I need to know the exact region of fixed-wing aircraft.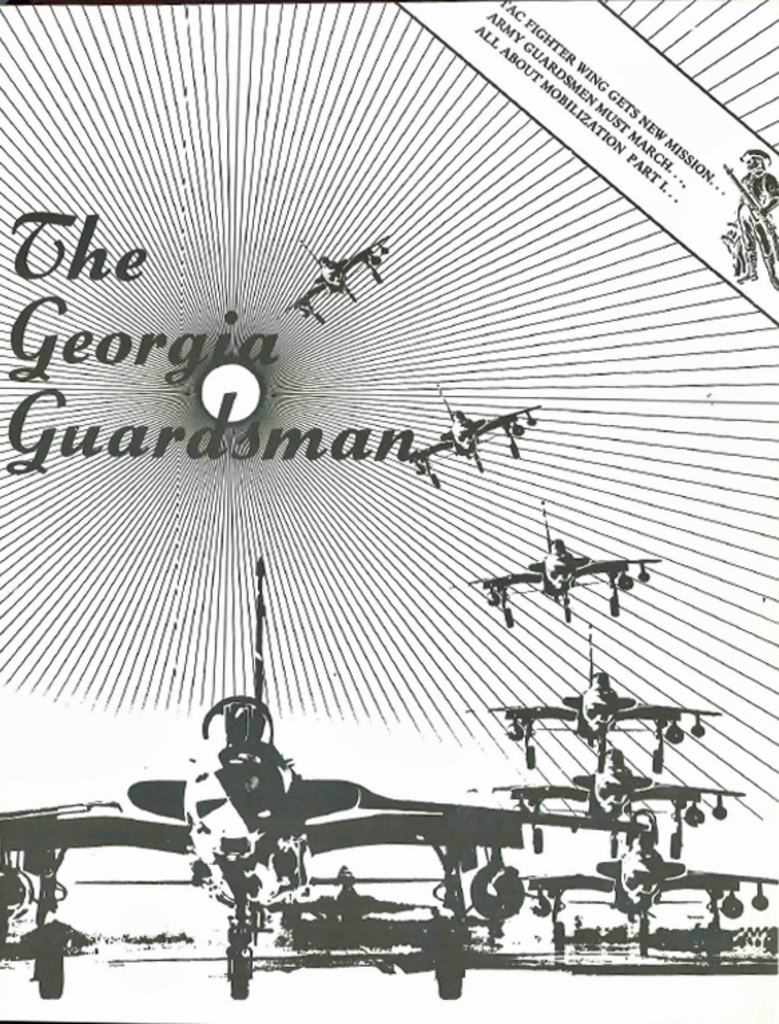
Region: {"left": 277, "top": 231, "right": 390, "bottom": 325}.
